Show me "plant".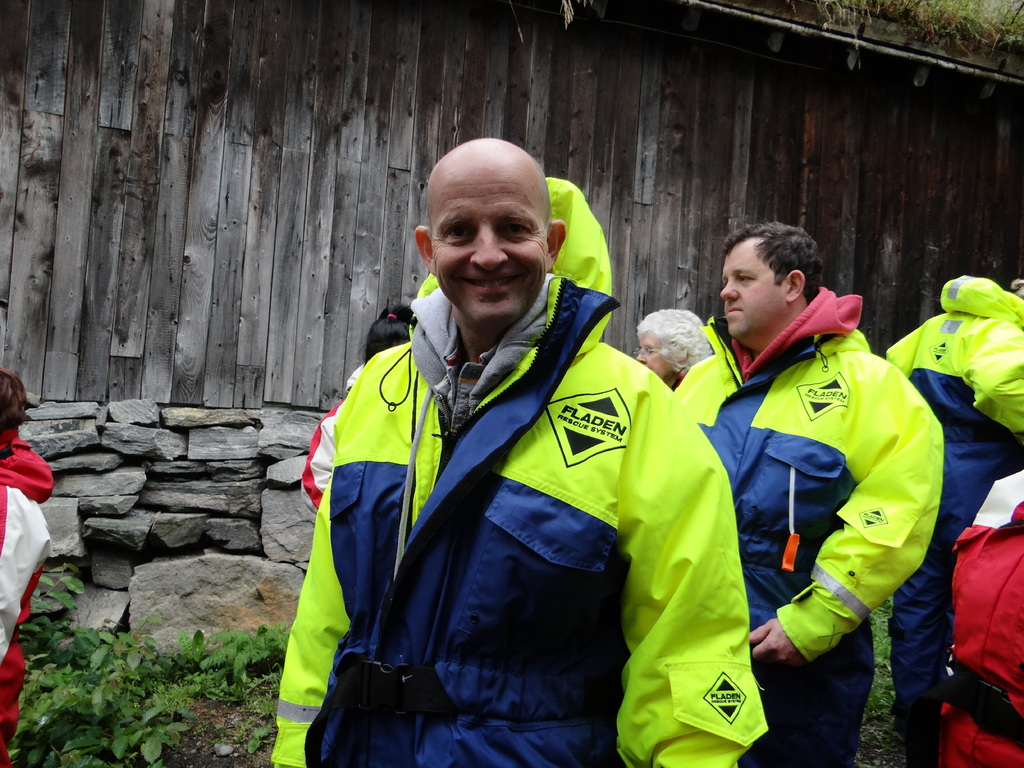
"plant" is here: bbox=(8, 561, 293, 767).
